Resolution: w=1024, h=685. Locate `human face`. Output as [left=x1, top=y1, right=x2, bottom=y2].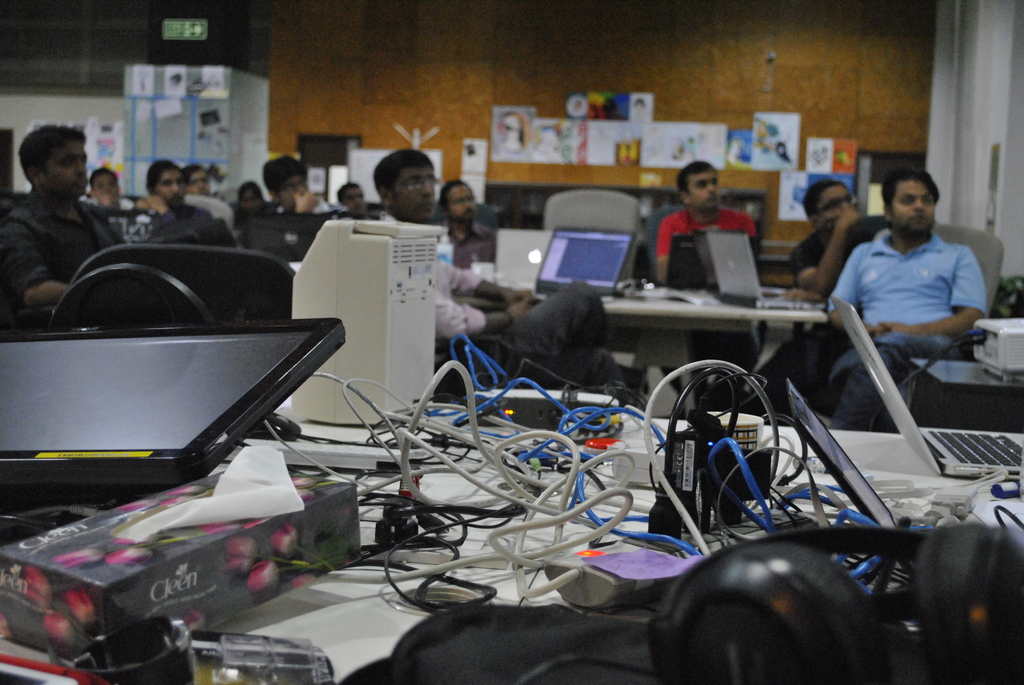
[left=445, top=185, right=477, bottom=221].
